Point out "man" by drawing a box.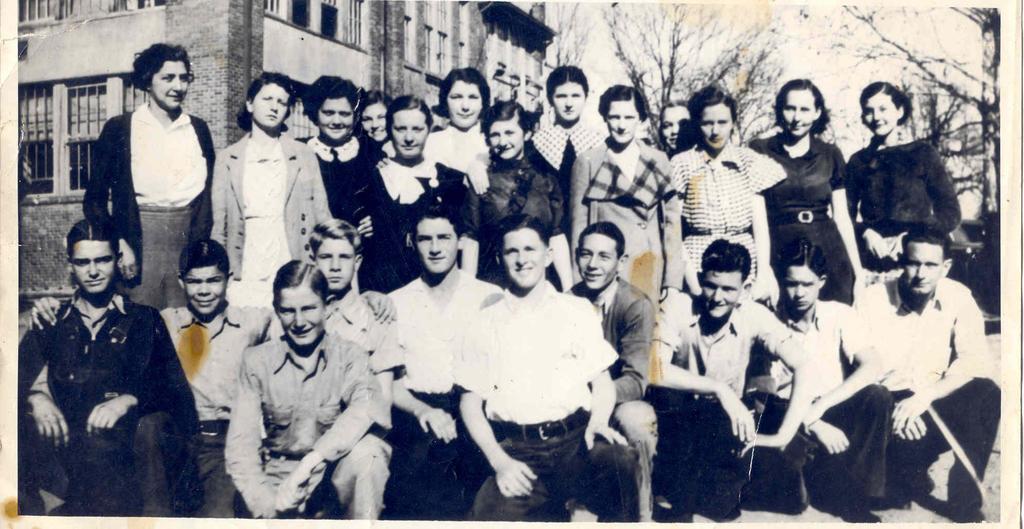
28:209:211:514.
